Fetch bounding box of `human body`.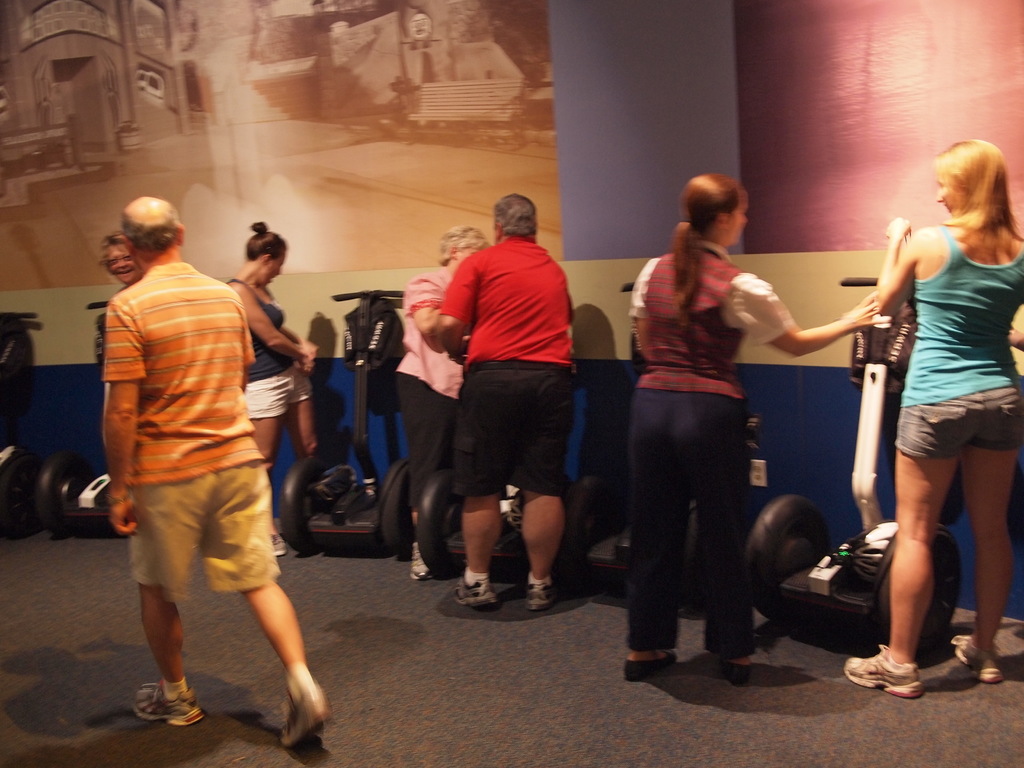
Bbox: 846, 141, 1023, 700.
